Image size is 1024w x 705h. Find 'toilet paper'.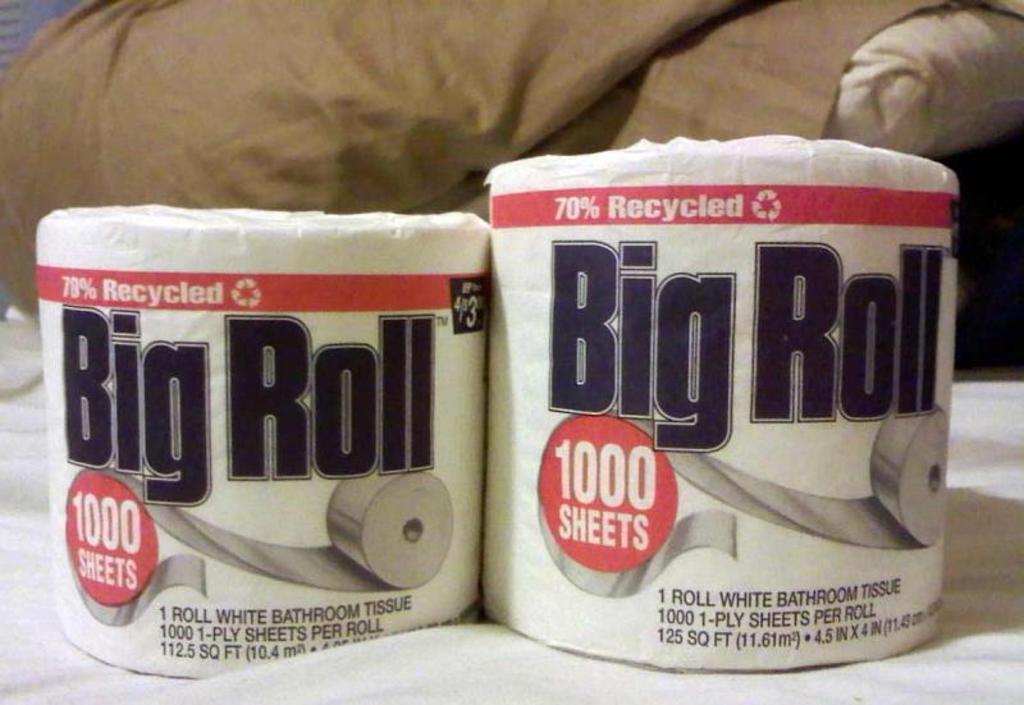
l=476, t=129, r=955, b=672.
